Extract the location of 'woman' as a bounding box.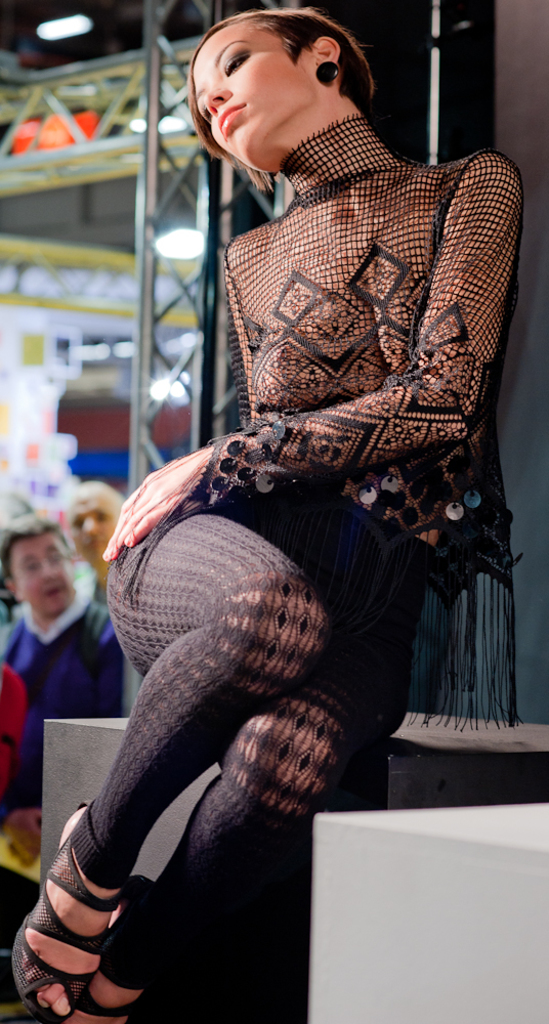
86:18:522:1009.
